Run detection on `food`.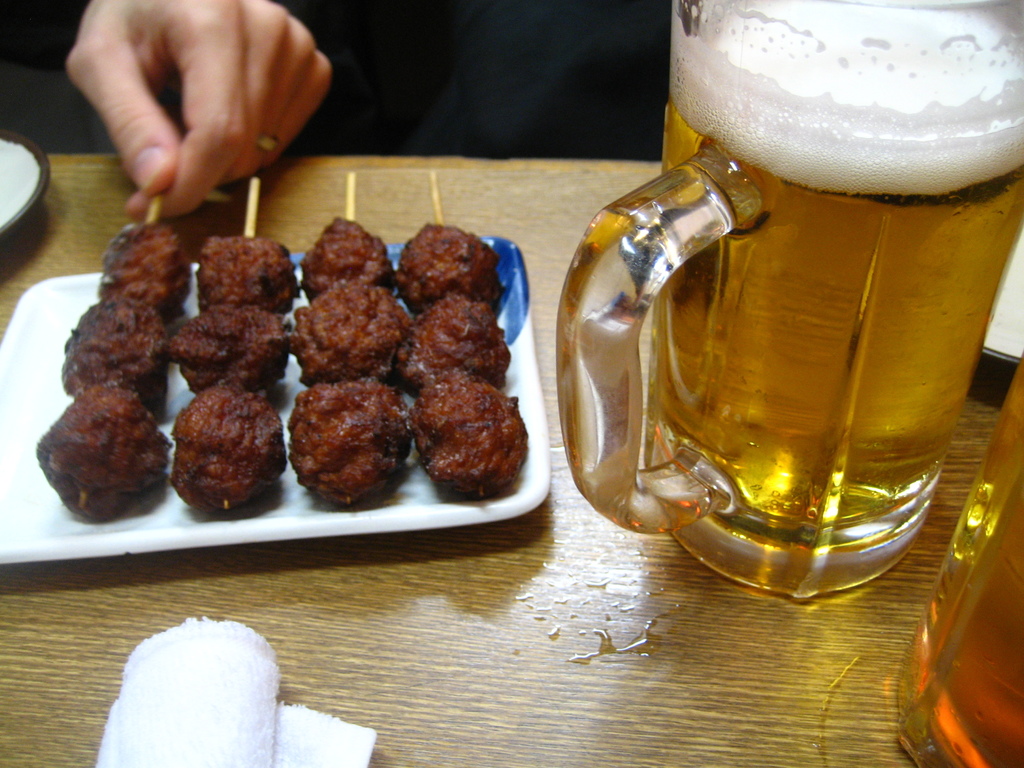
Result: bbox=[274, 364, 402, 504].
